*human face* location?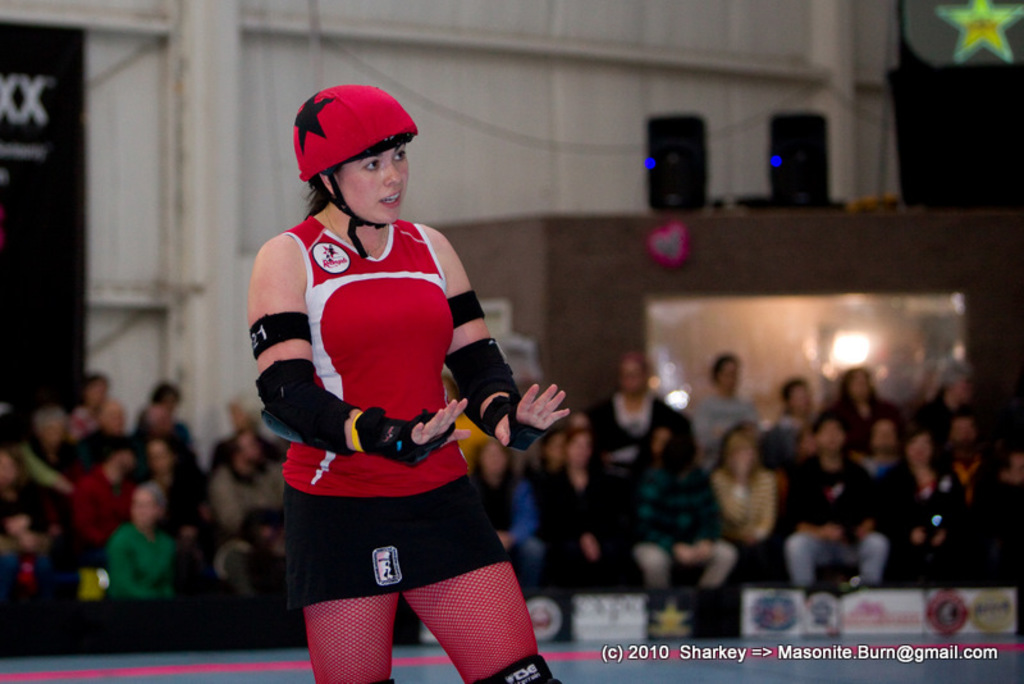
<bbox>869, 421, 895, 453</bbox>
